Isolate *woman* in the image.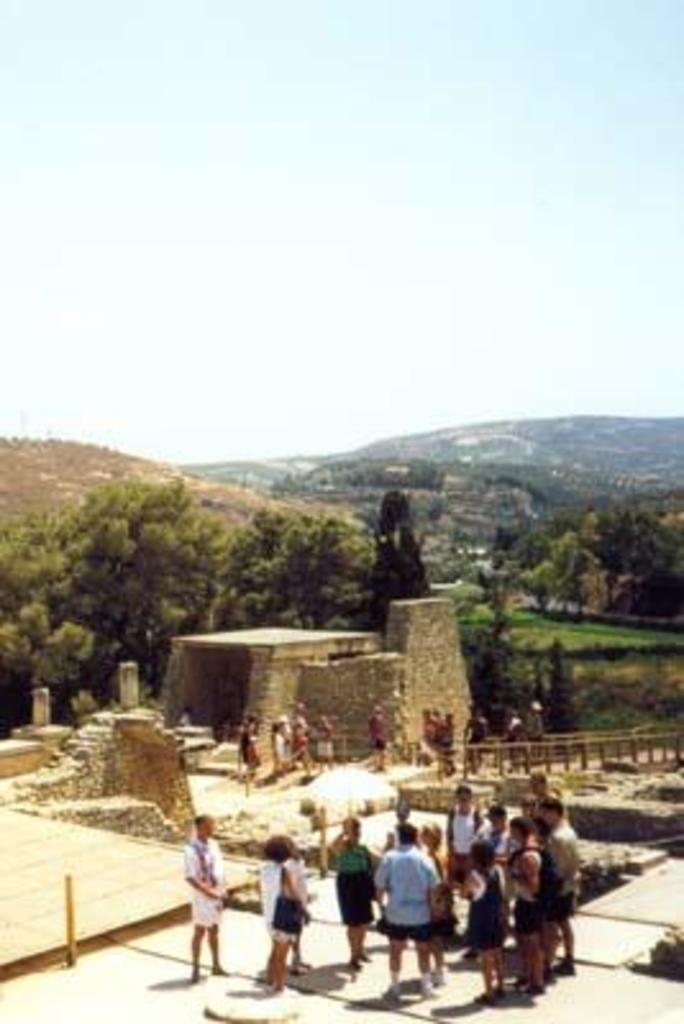
Isolated region: box=[259, 832, 310, 986].
